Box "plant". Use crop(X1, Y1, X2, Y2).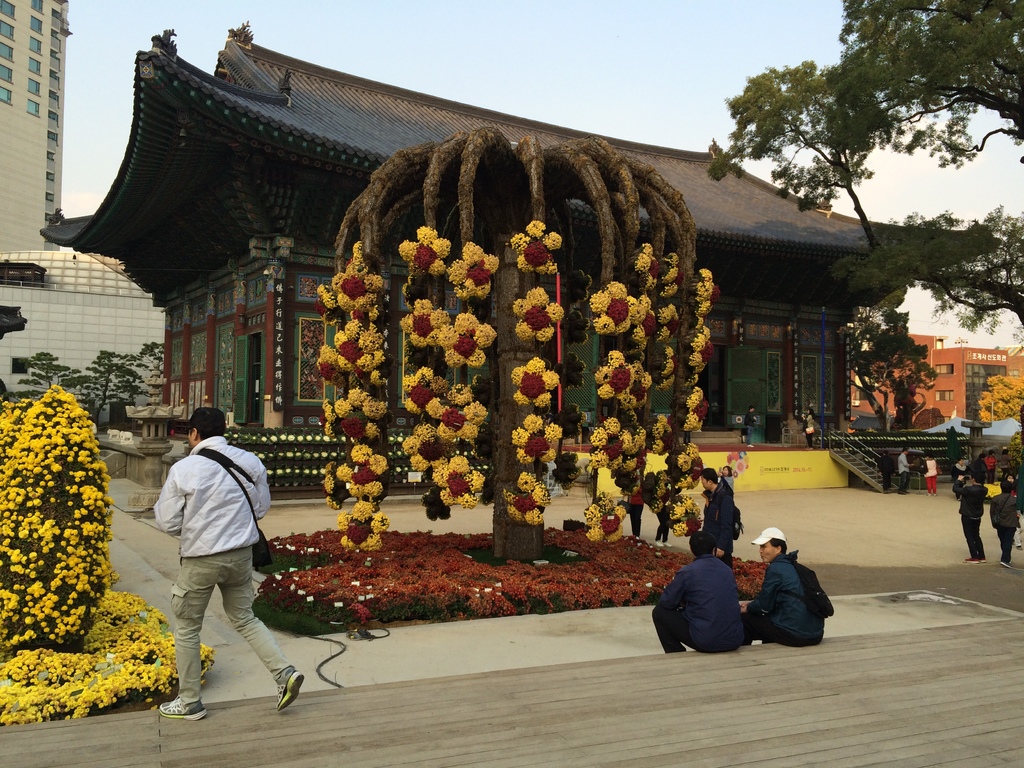
crop(86, 347, 134, 421).
